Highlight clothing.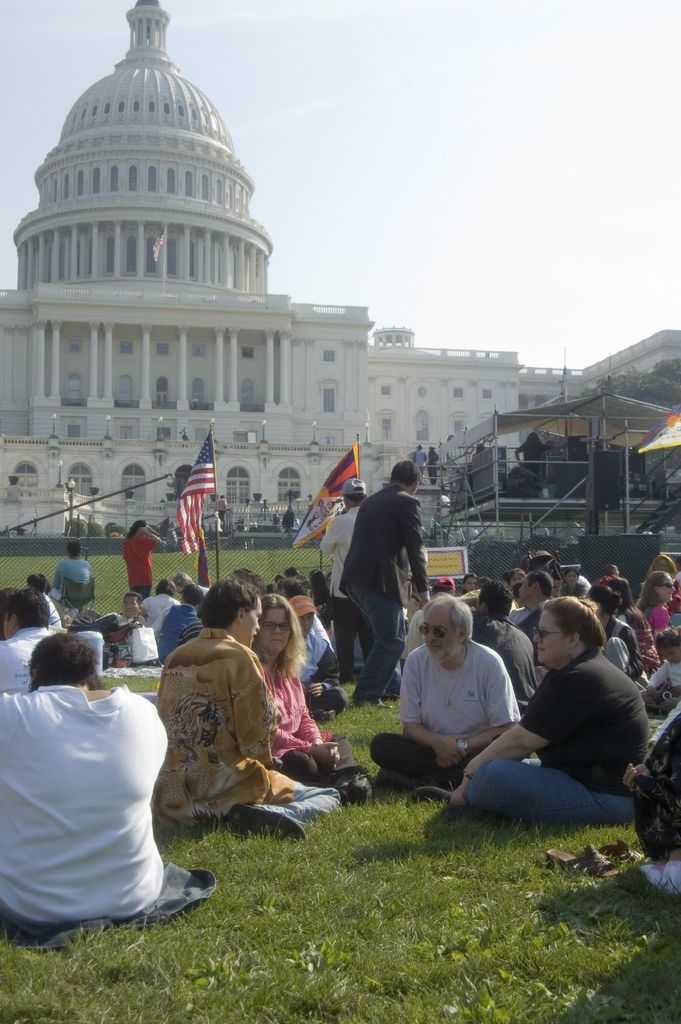
Highlighted region: select_region(647, 660, 680, 709).
